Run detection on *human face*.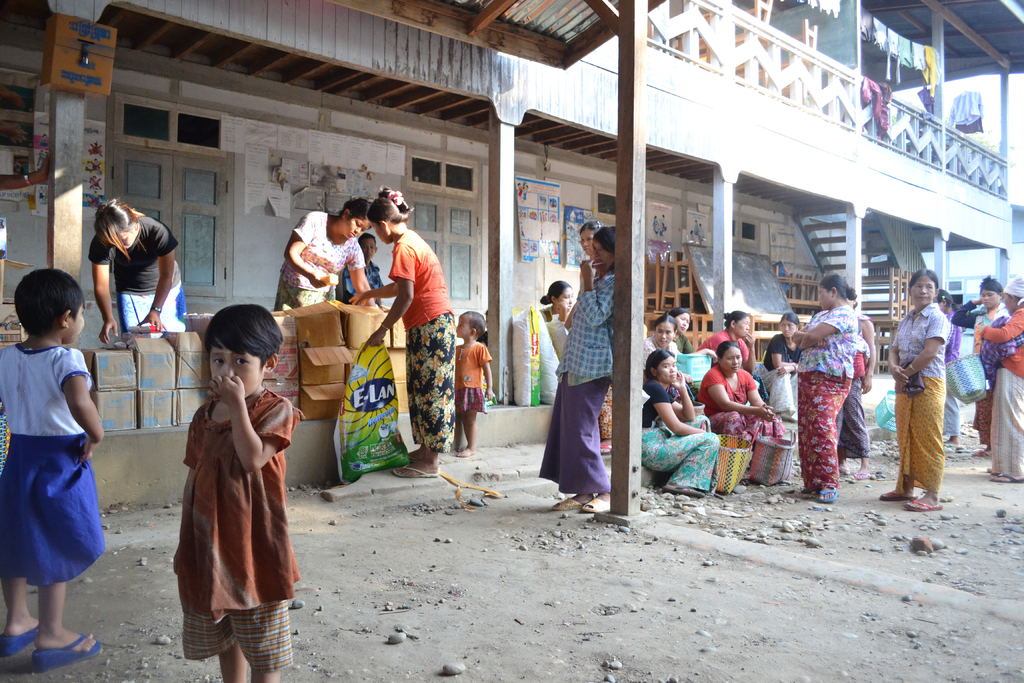
Result: l=561, t=281, r=576, b=309.
